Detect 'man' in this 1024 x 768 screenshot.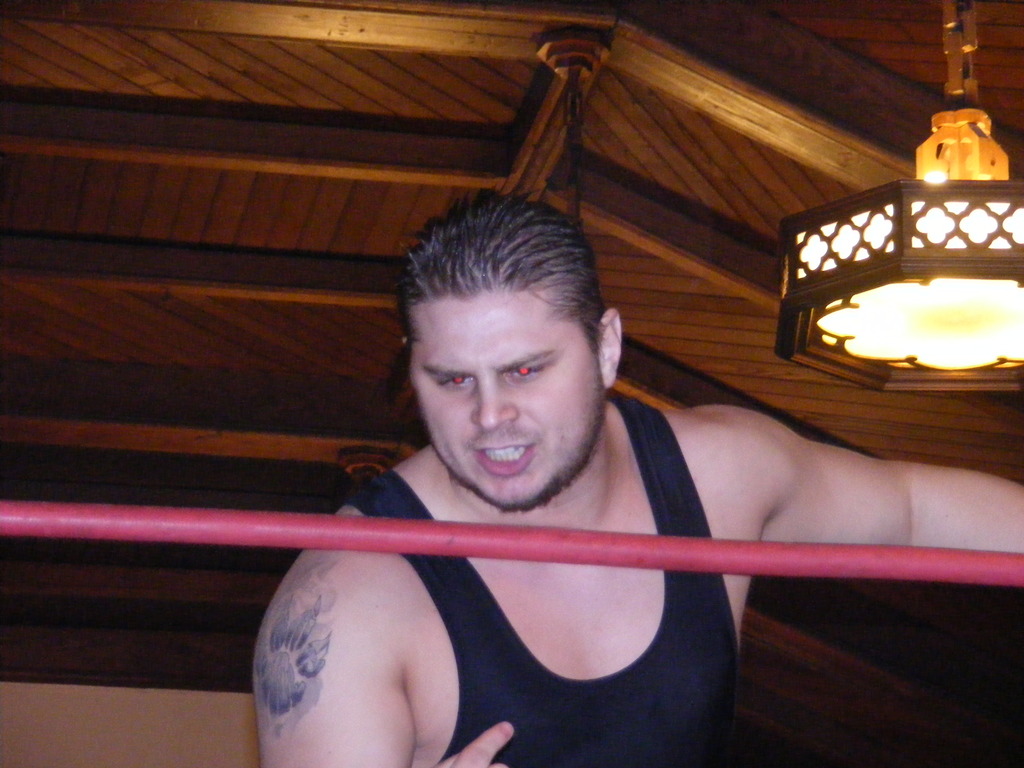
Detection: x1=225 y1=182 x2=913 y2=767.
